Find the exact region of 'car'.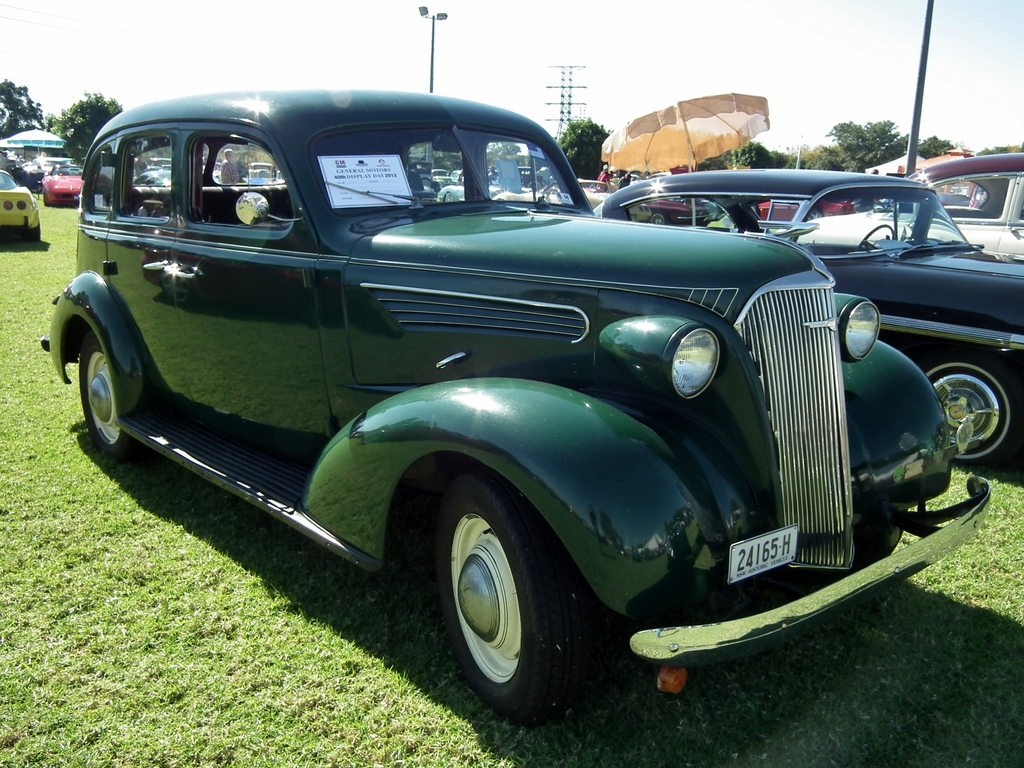
Exact region: 596,168,1023,466.
